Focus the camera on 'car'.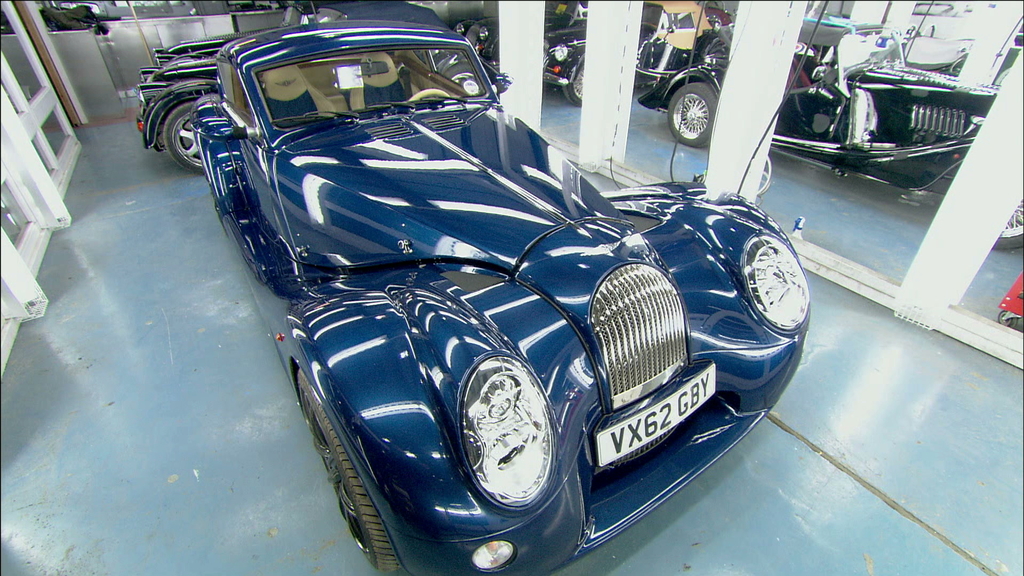
Focus region: x1=167 y1=42 x2=771 y2=566.
